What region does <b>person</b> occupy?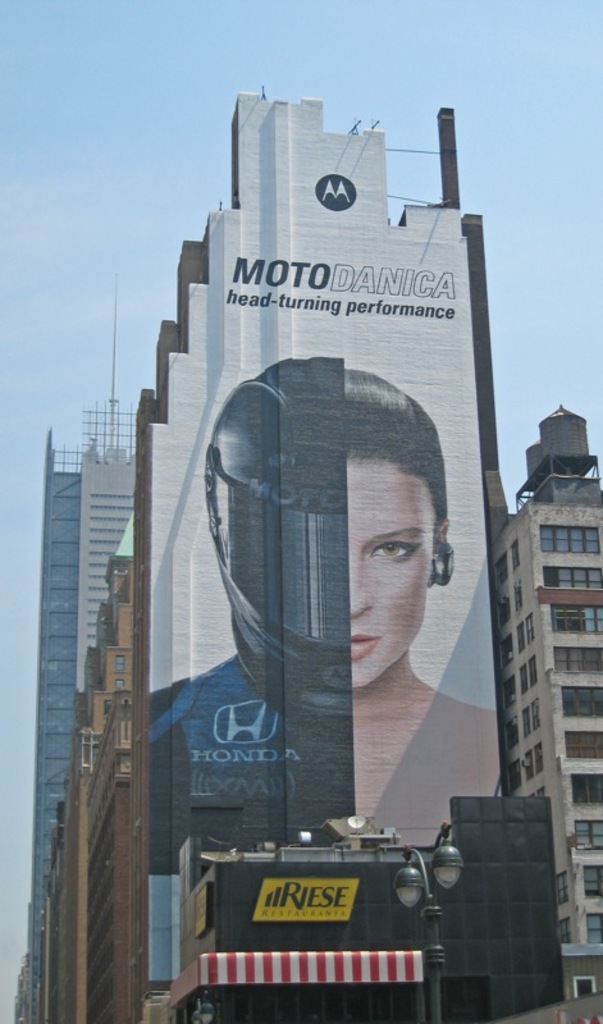
173 375 478 855.
